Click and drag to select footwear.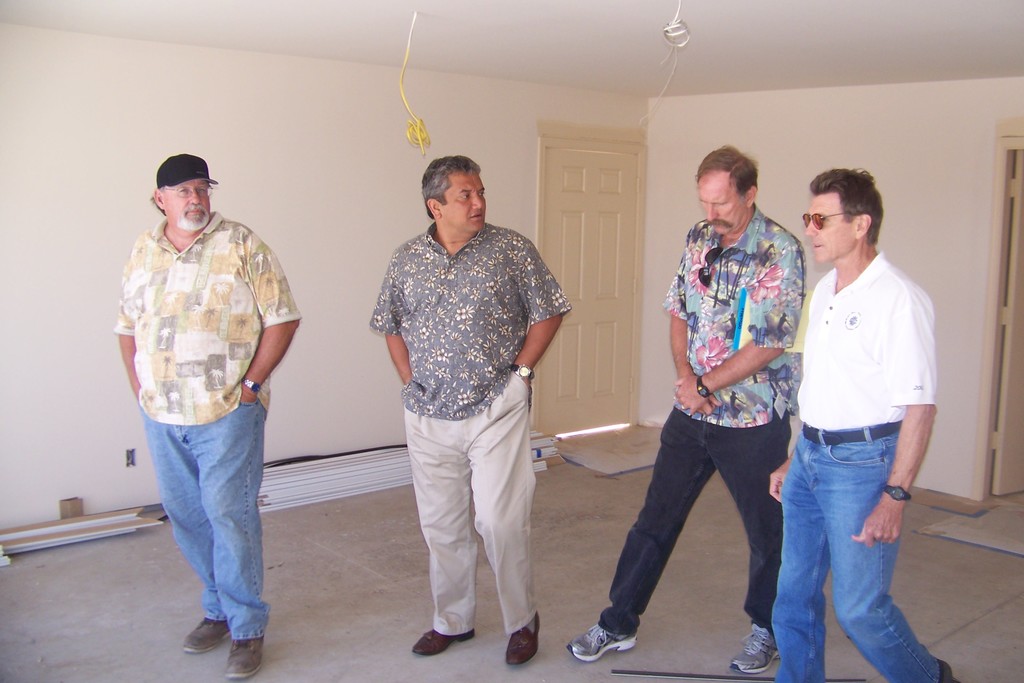
Selection: <region>506, 616, 541, 662</region>.
